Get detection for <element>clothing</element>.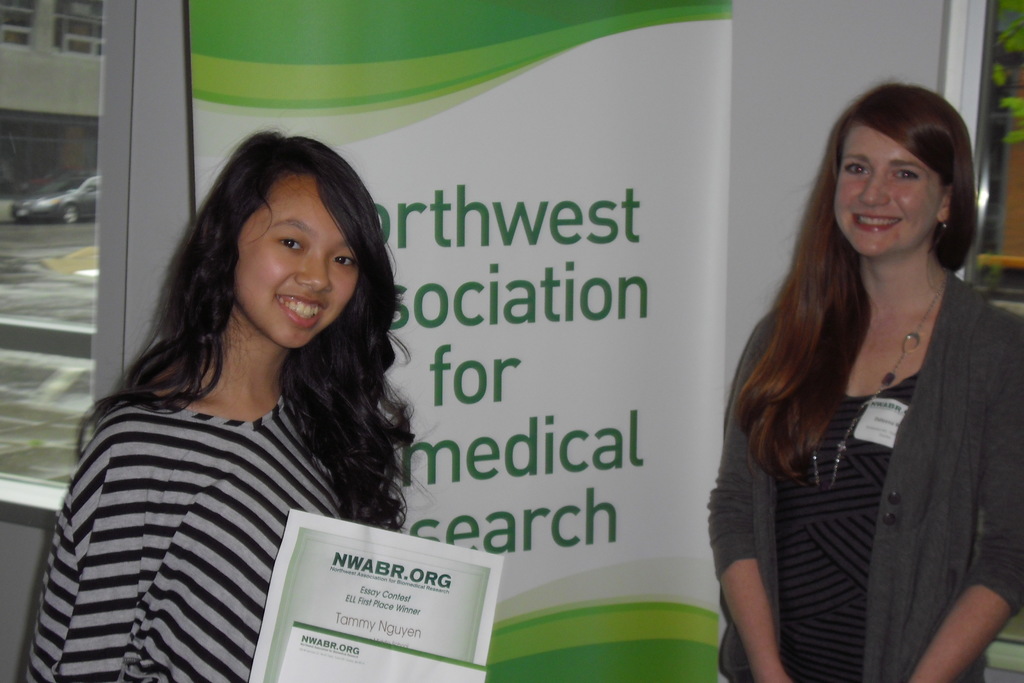
Detection: [23, 387, 348, 682].
